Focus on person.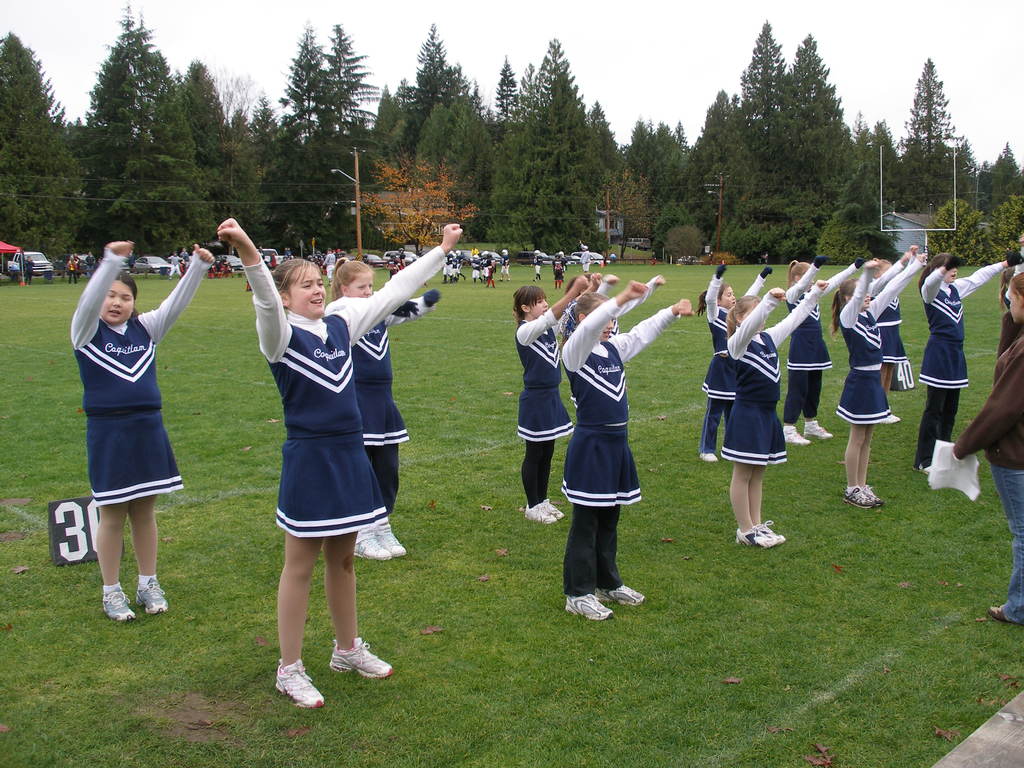
Focused at [x1=825, y1=254, x2=928, y2=506].
